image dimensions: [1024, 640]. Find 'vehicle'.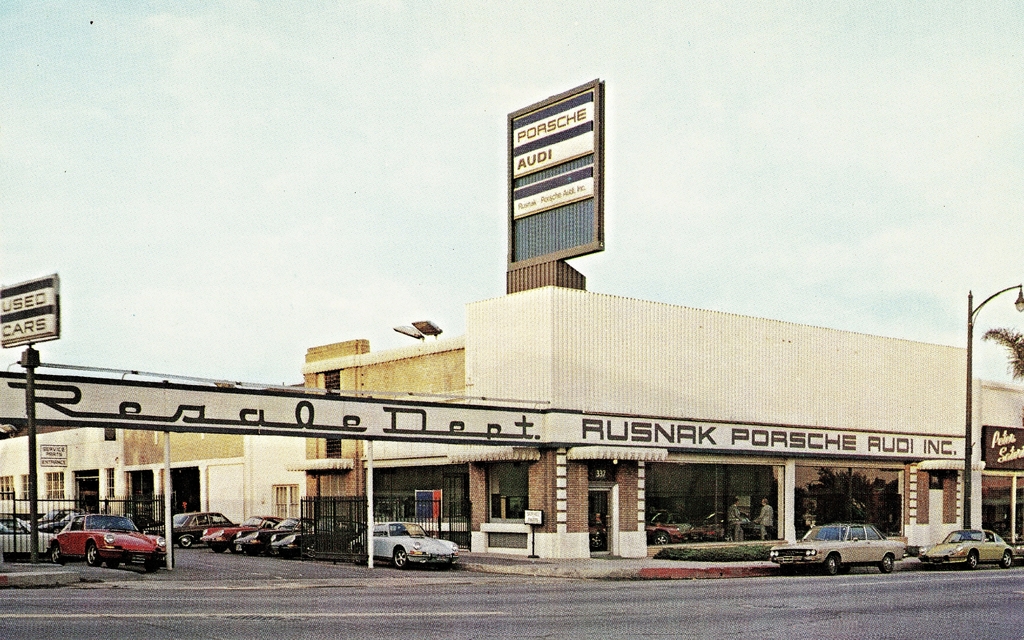
{"x1": 204, "y1": 514, "x2": 262, "y2": 550}.
